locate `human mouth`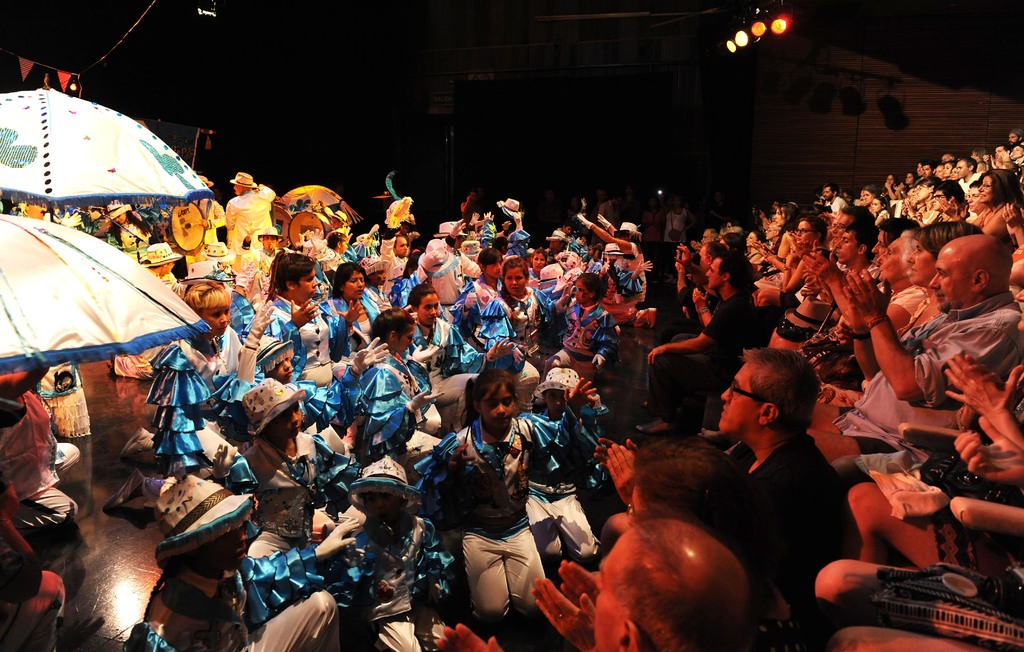
(left=908, top=266, right=916, bottom=273)
